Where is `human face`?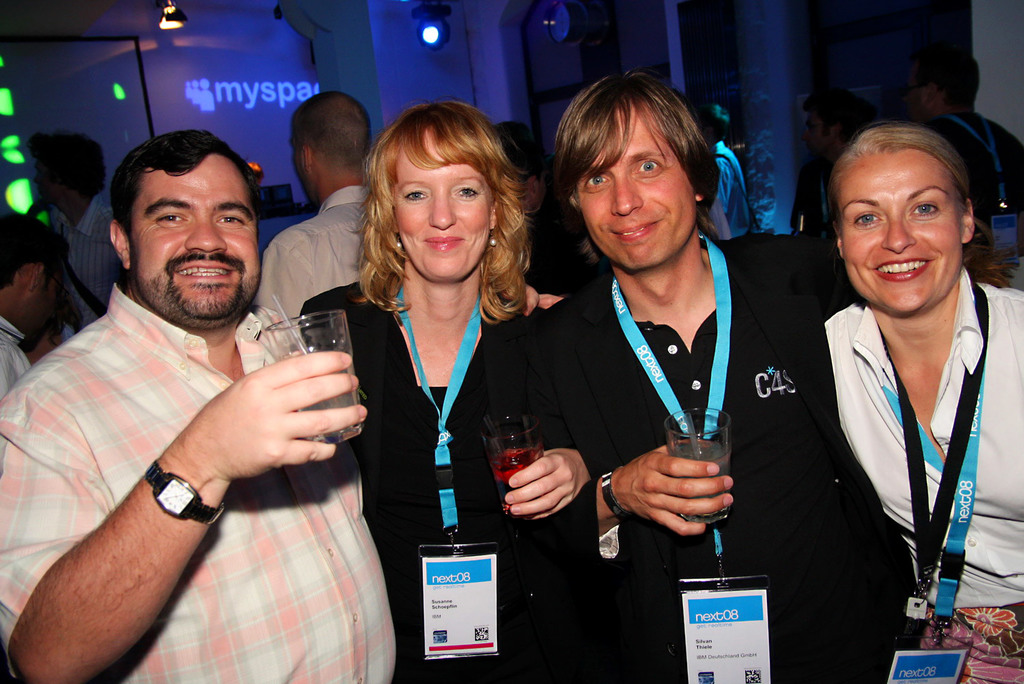
[left=396, top=128, right=494, bottom=285].
